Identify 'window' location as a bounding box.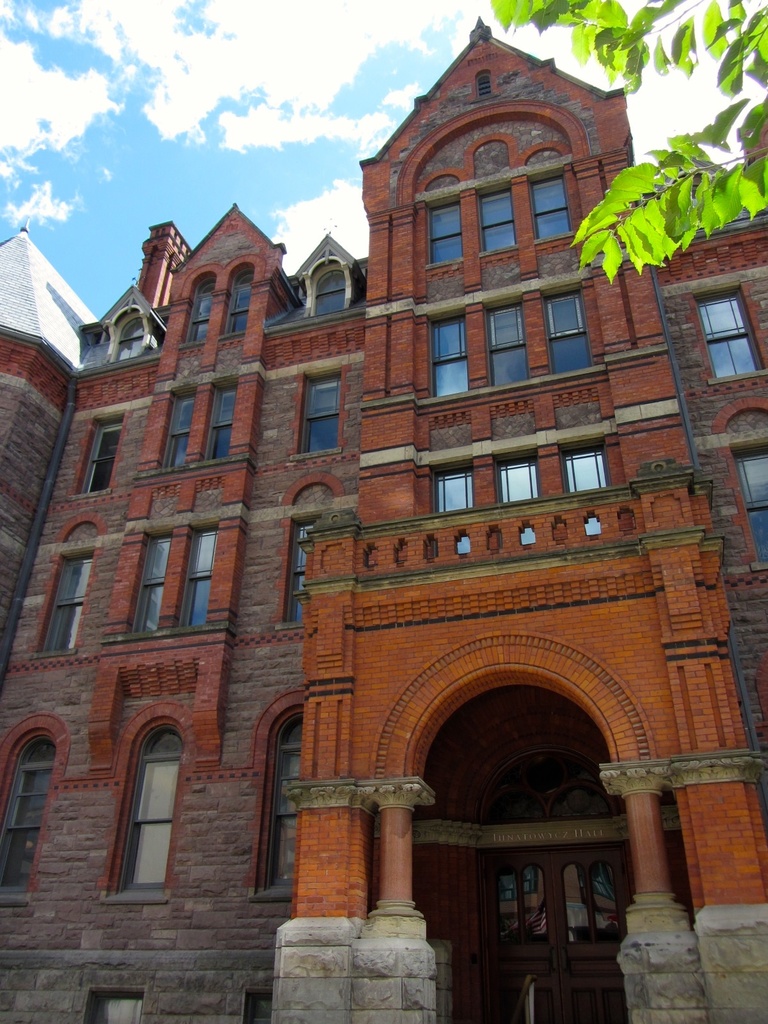
pyautogui.locateOnScreen(0, 740, 54, 891).
